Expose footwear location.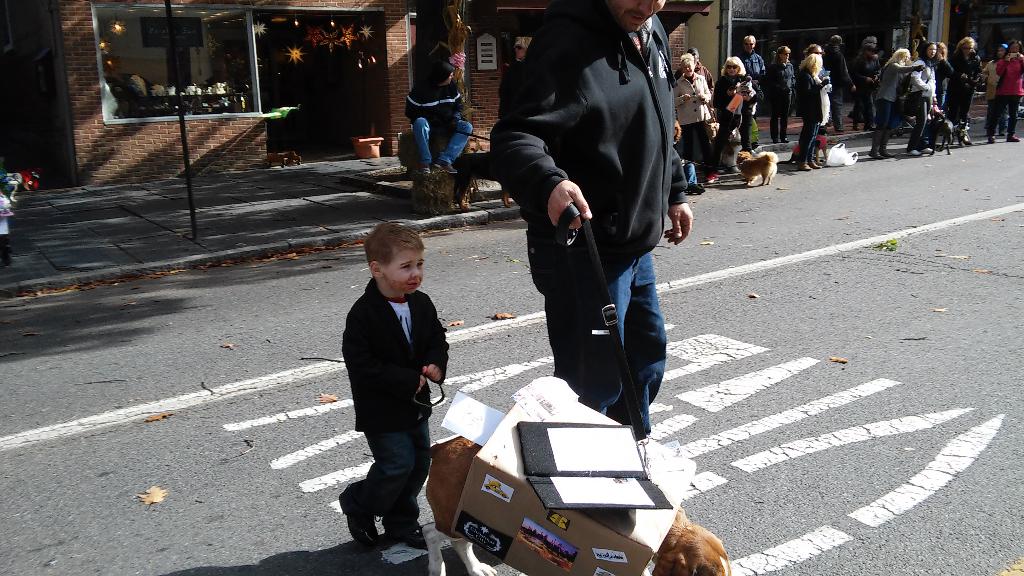
Exposed at crop(809, 161, 820, 168).
